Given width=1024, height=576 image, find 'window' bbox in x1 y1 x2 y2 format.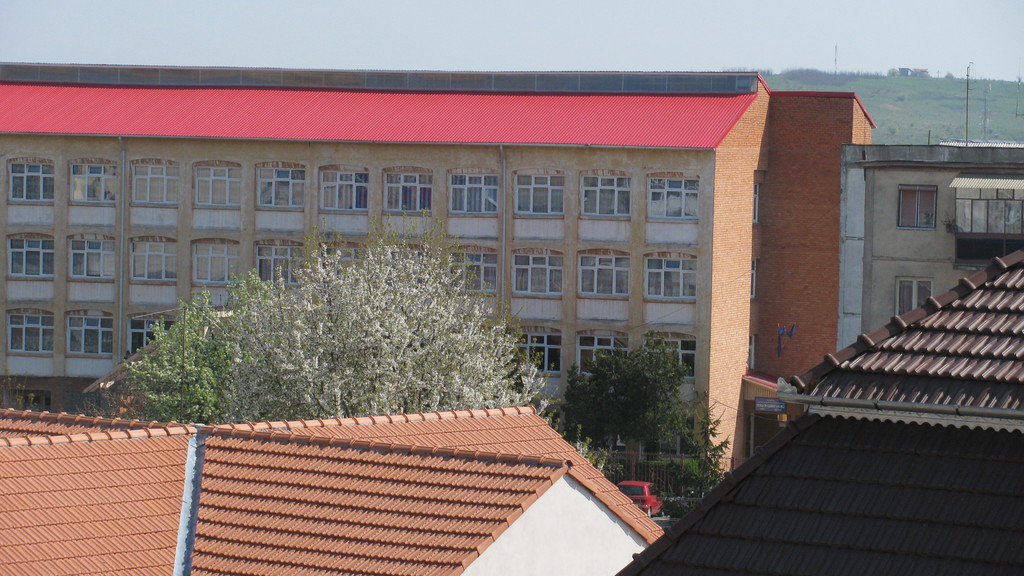
68 313 114 362.
